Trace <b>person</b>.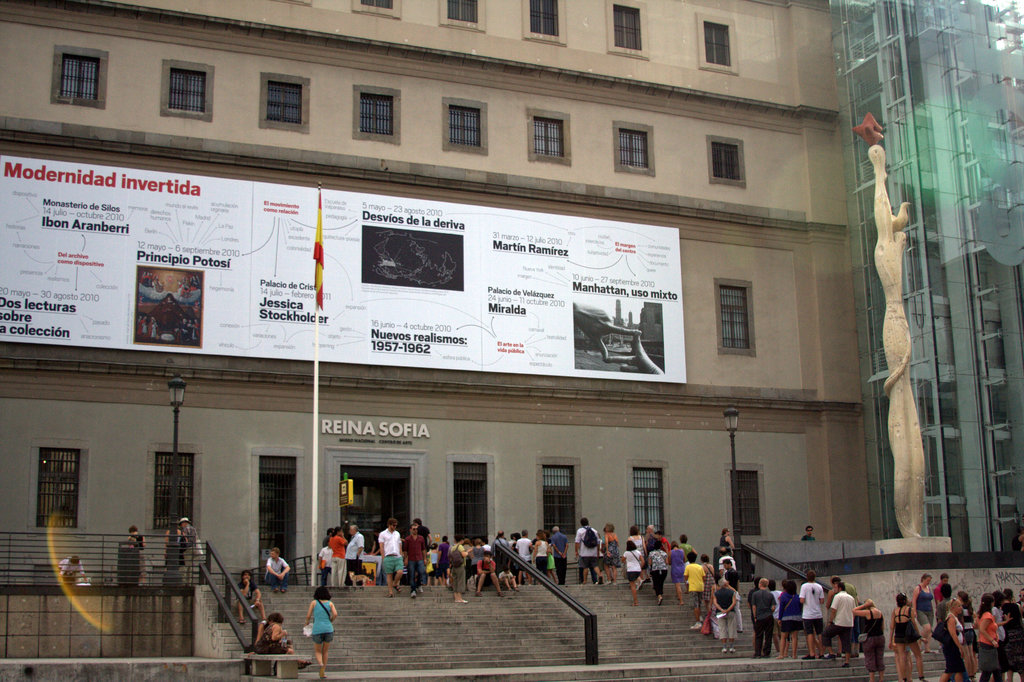
Traced to 125, 523, 147, 583.
